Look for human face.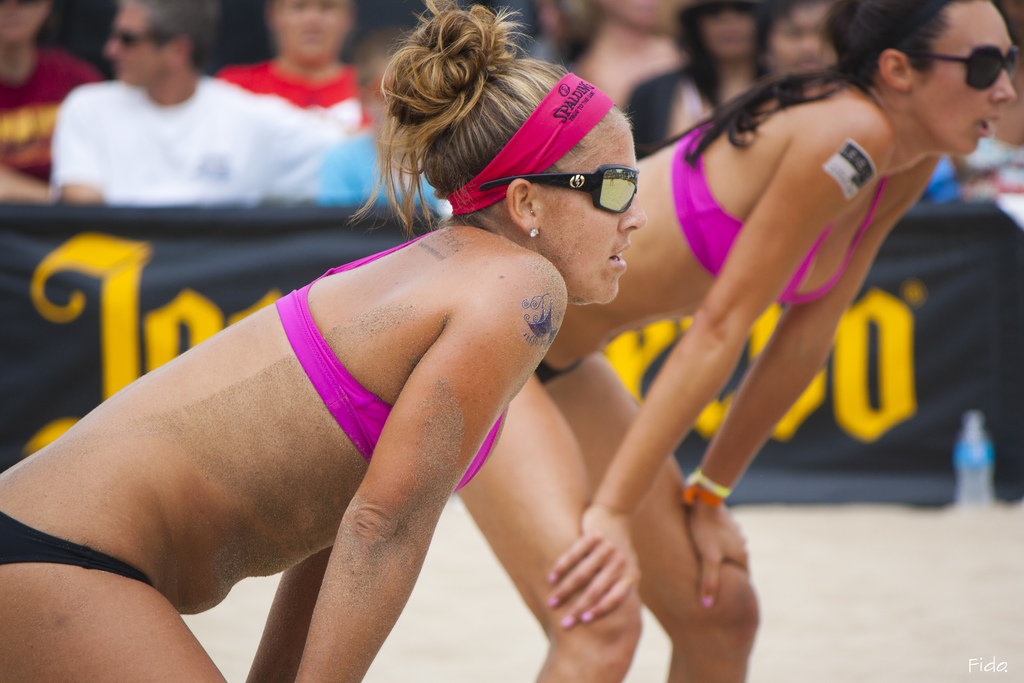
Found: (left=533, top=124, right=648, bottom=309).
